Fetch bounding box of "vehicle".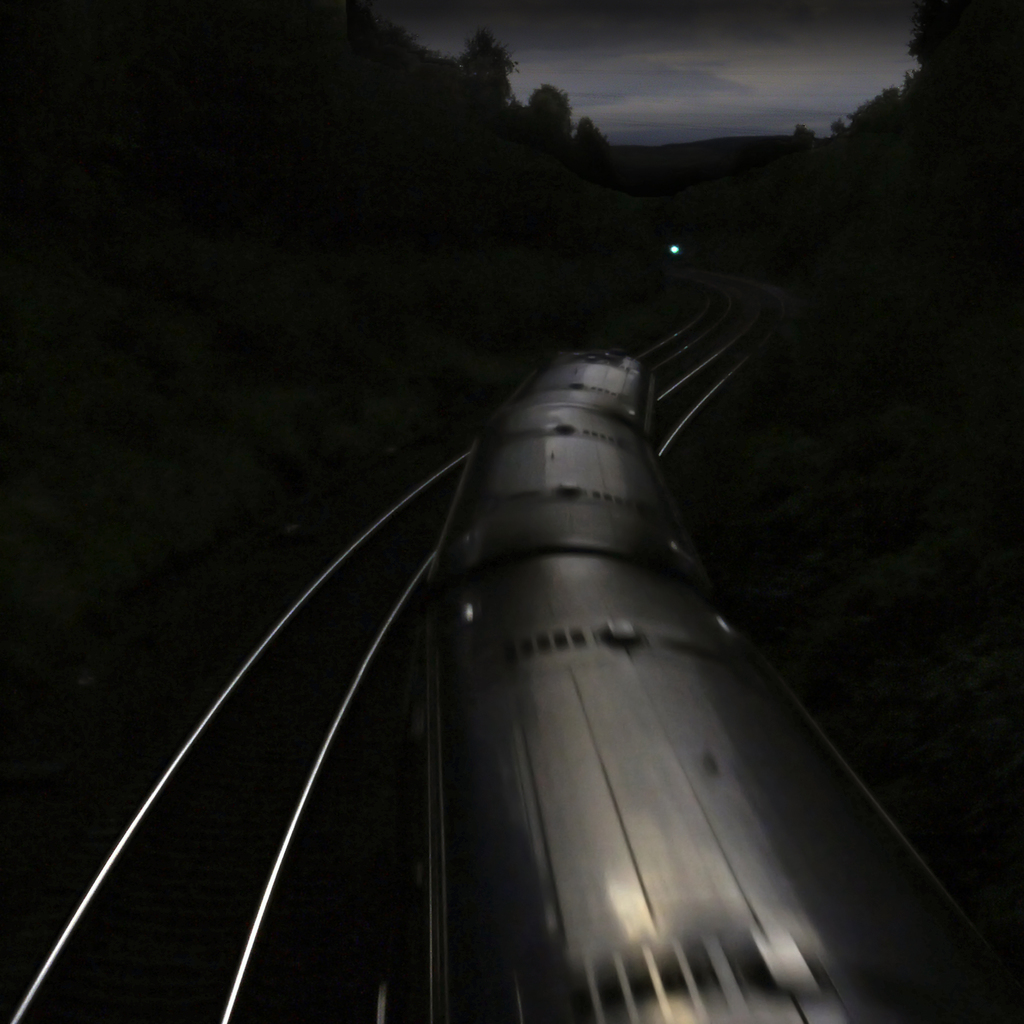
Bbox: (410,338,877,1023).
